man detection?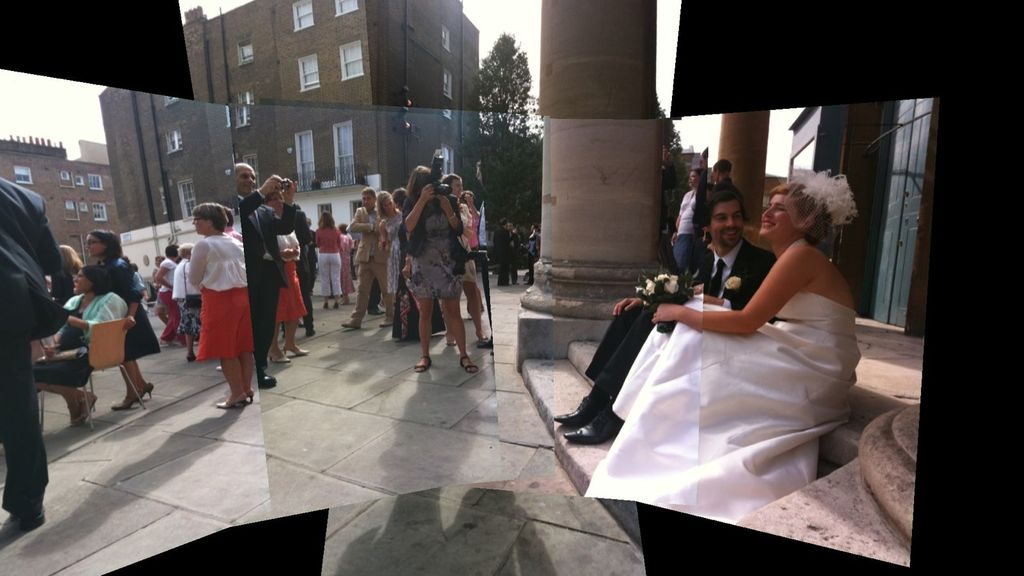
left=549, top=184, right=780, bottom=451
